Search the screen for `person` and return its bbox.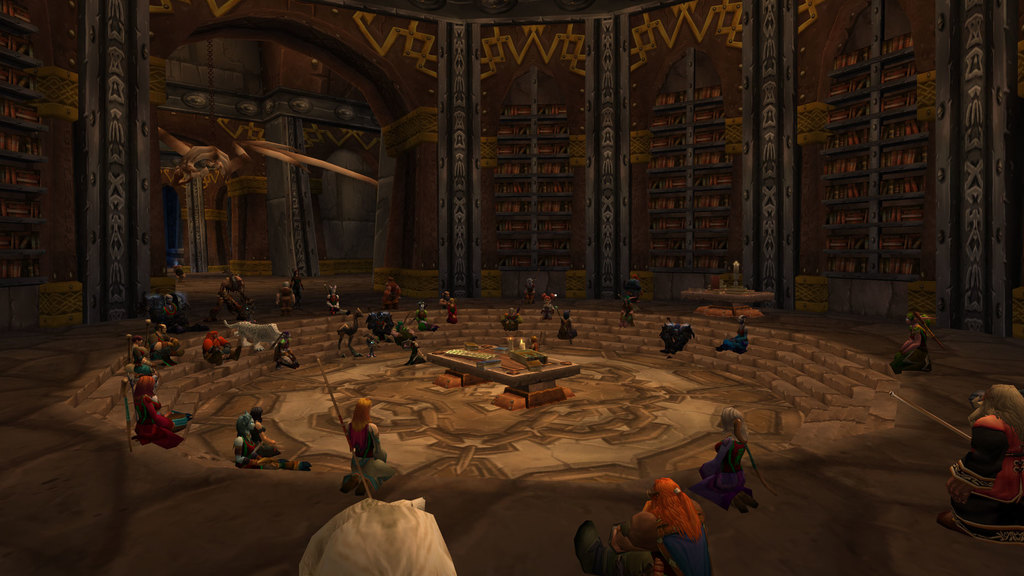
Found: BBox(231, 410, 308, 469).
